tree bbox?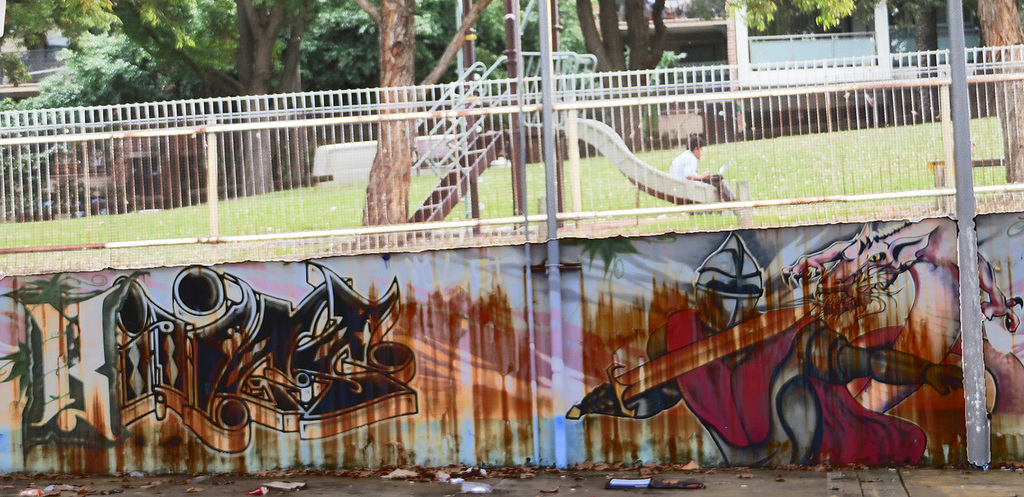
{"x1": 724, "y1": 0, "x2": 943, "y2": 74}
